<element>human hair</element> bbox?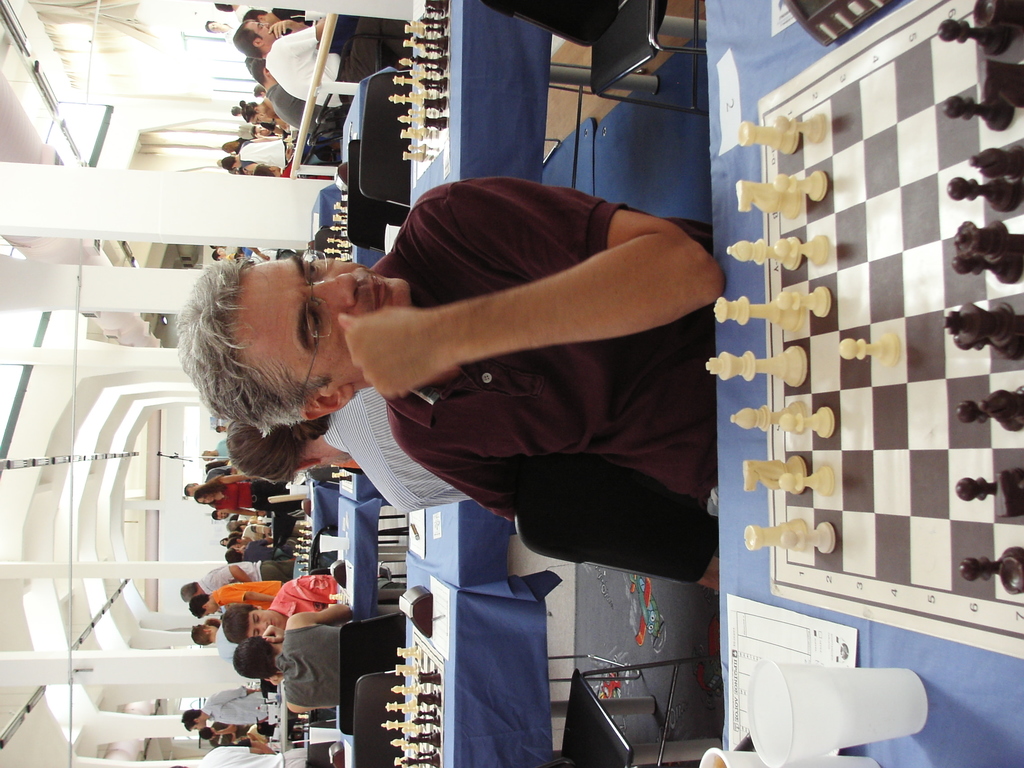
select_region(189, 622, 214, 647)
